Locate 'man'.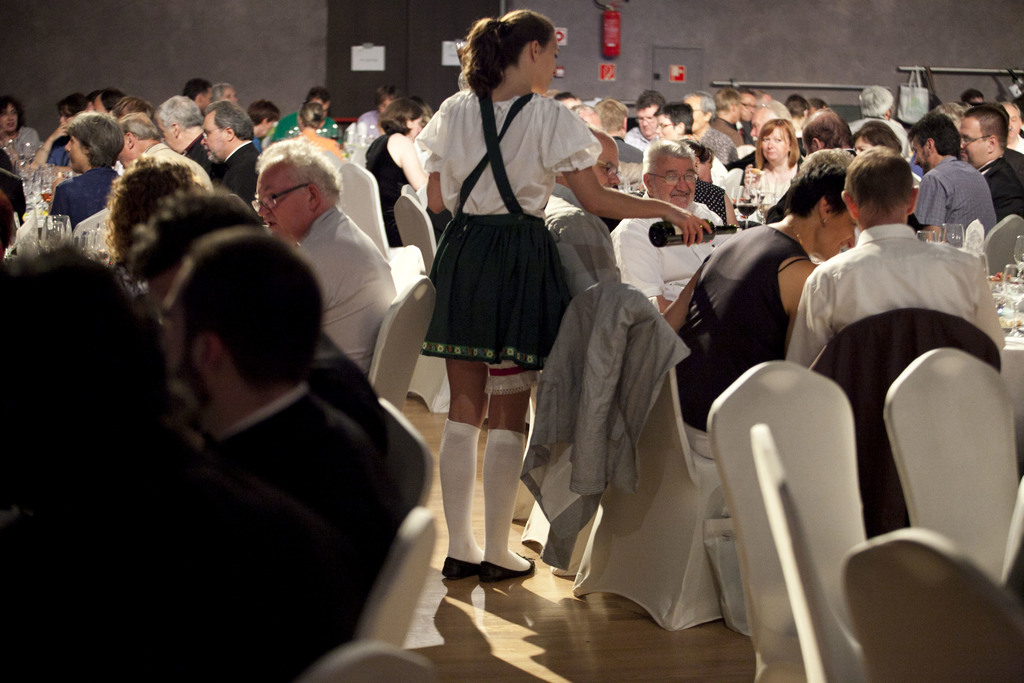
Bounding box: 714/76/744/156.
